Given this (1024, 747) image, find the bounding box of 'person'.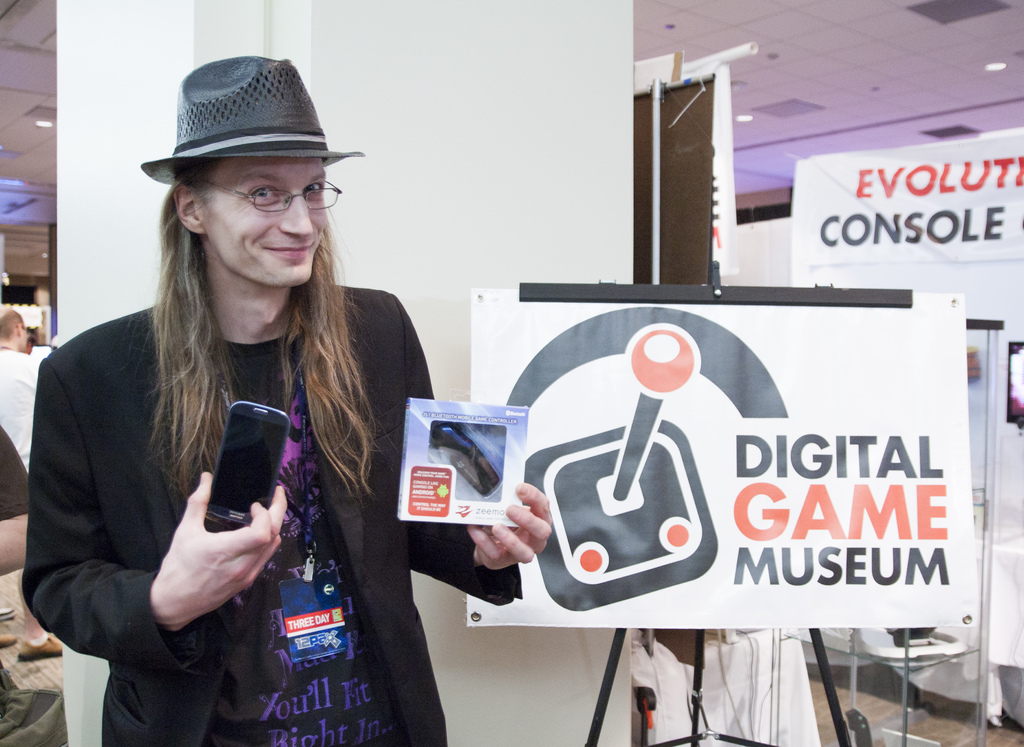
x1=20, y1=57, x2=553, y2=746.
